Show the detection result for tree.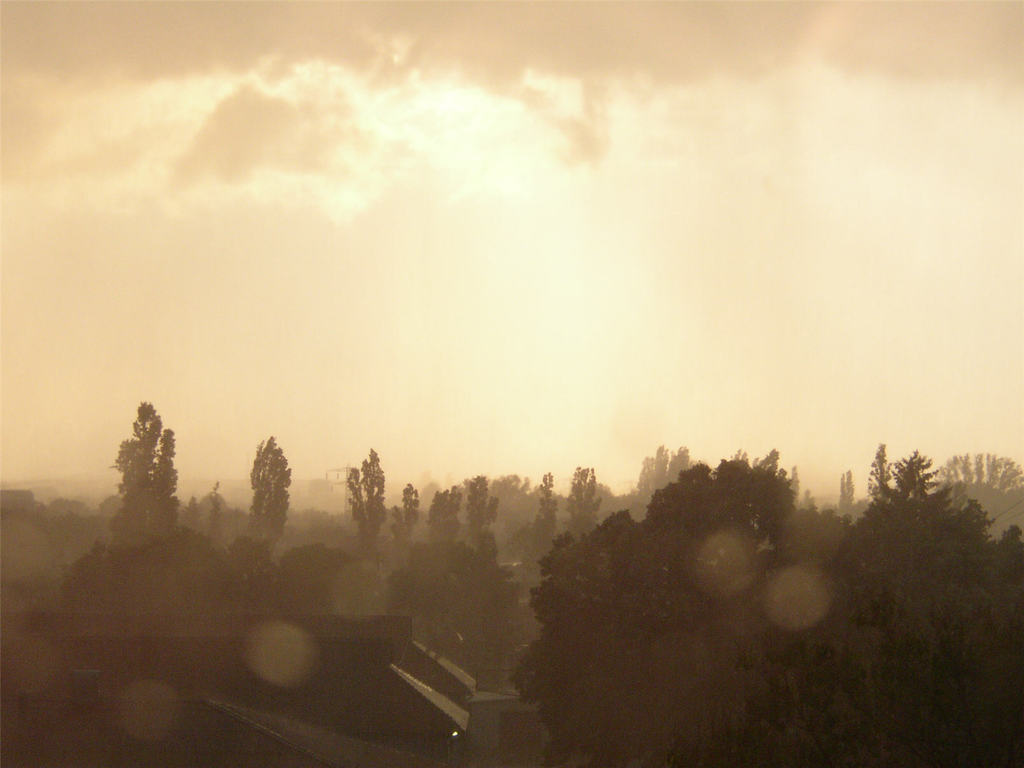
locate(511, 448, 1023, 767).
